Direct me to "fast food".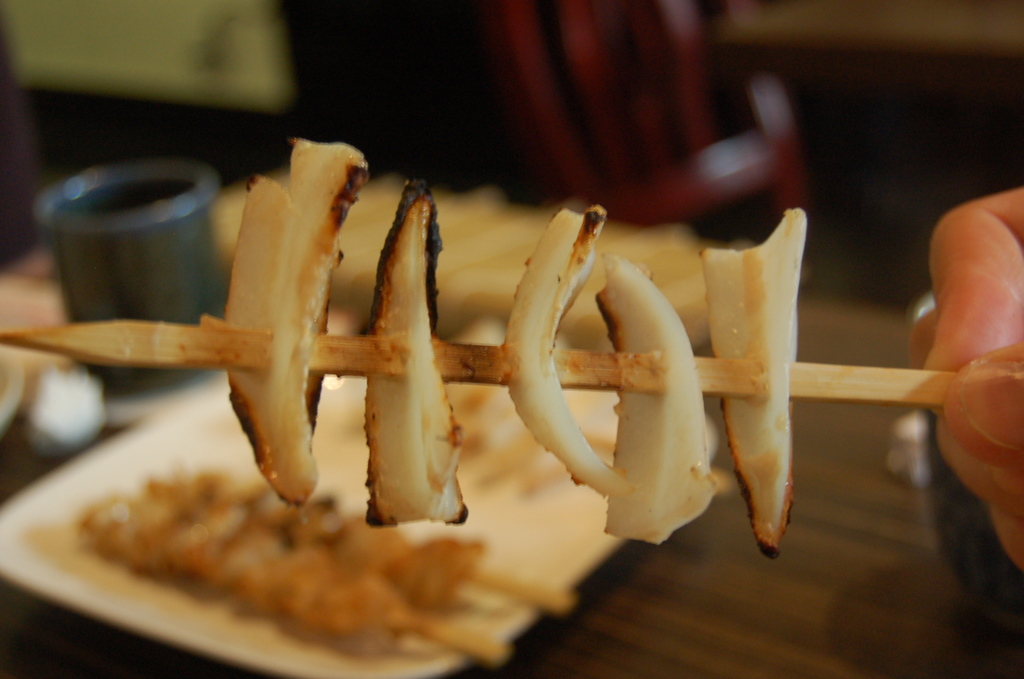
Direction: 134 472 479 616.
